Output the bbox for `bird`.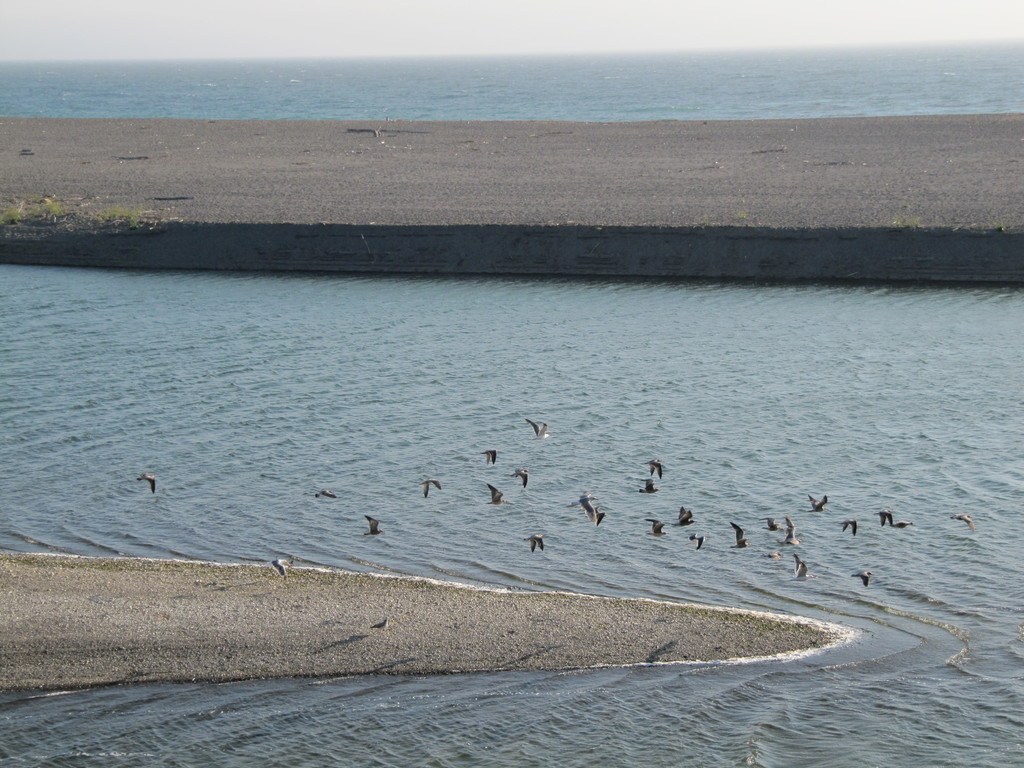
[640, 458, 662, 481].
